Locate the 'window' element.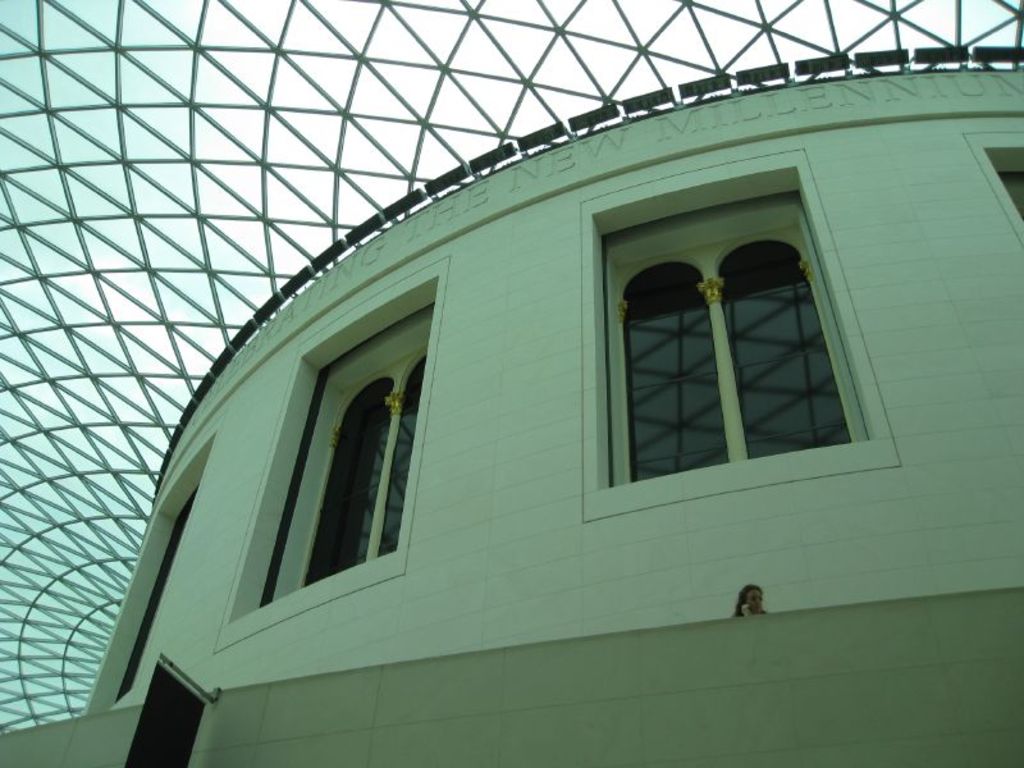
Element bbox: bbox=(995, 159, 1023, 212).
